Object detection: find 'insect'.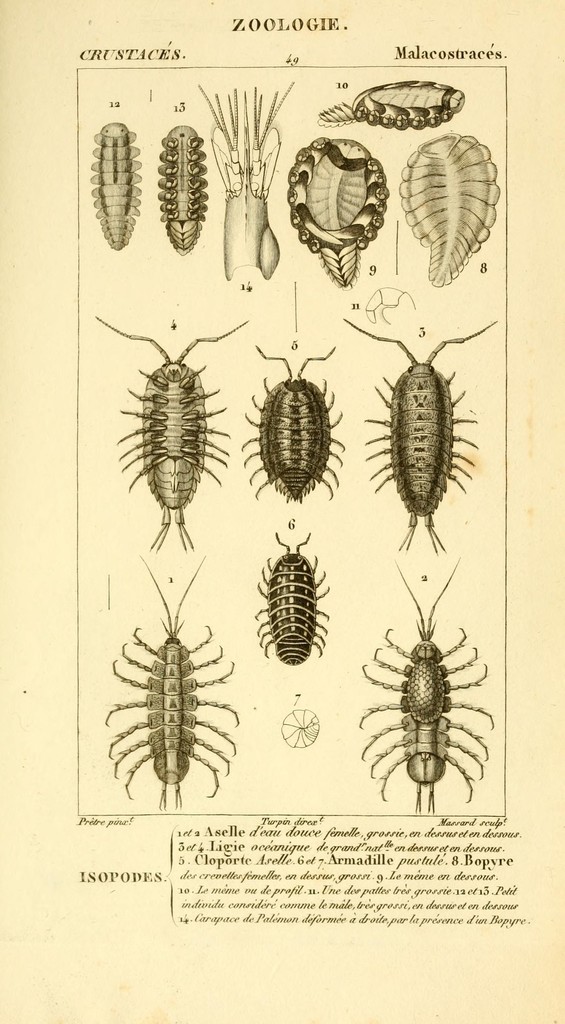
(left=106, top=557, right=237, bottom=810).
